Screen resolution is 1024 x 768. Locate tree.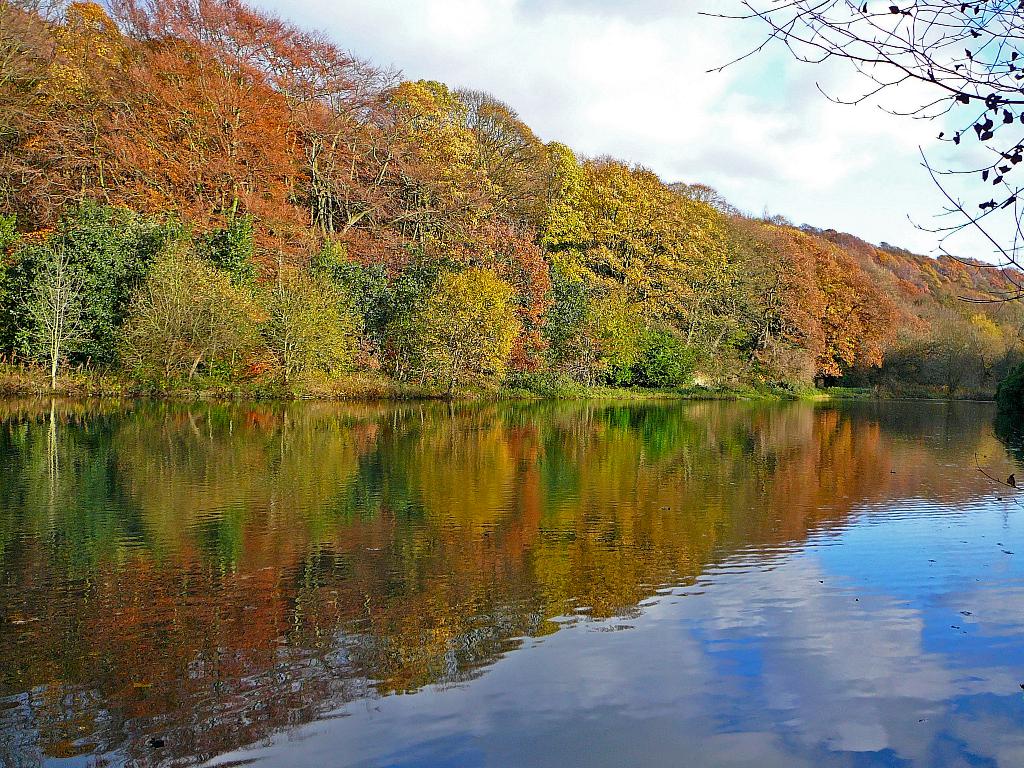
box=[544, 136, 591, 253].
